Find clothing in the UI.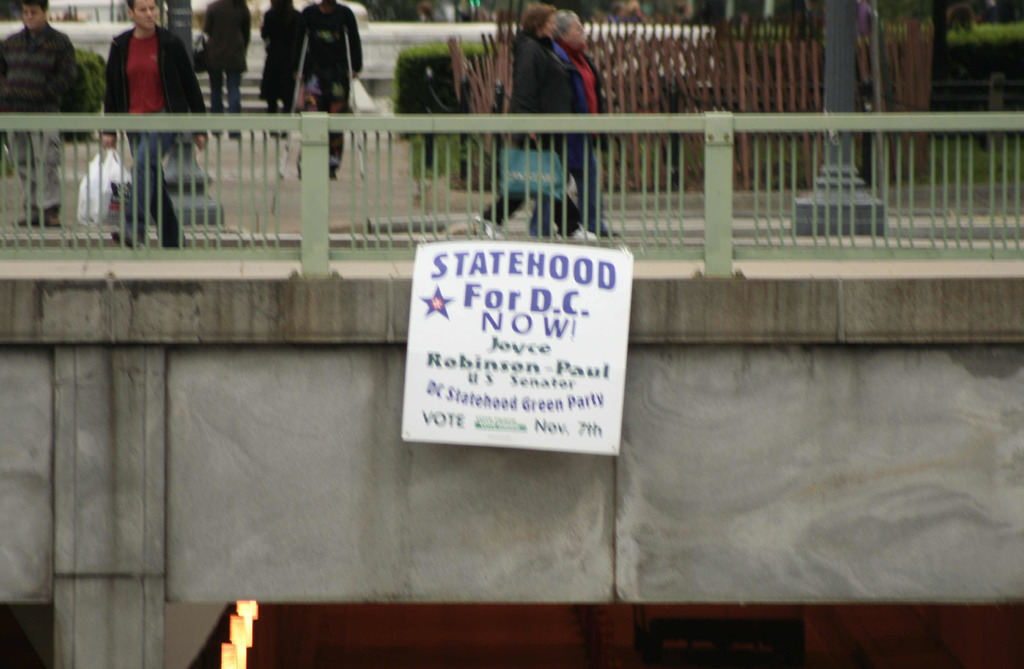
UI element at (303, 9, 346, 101).
